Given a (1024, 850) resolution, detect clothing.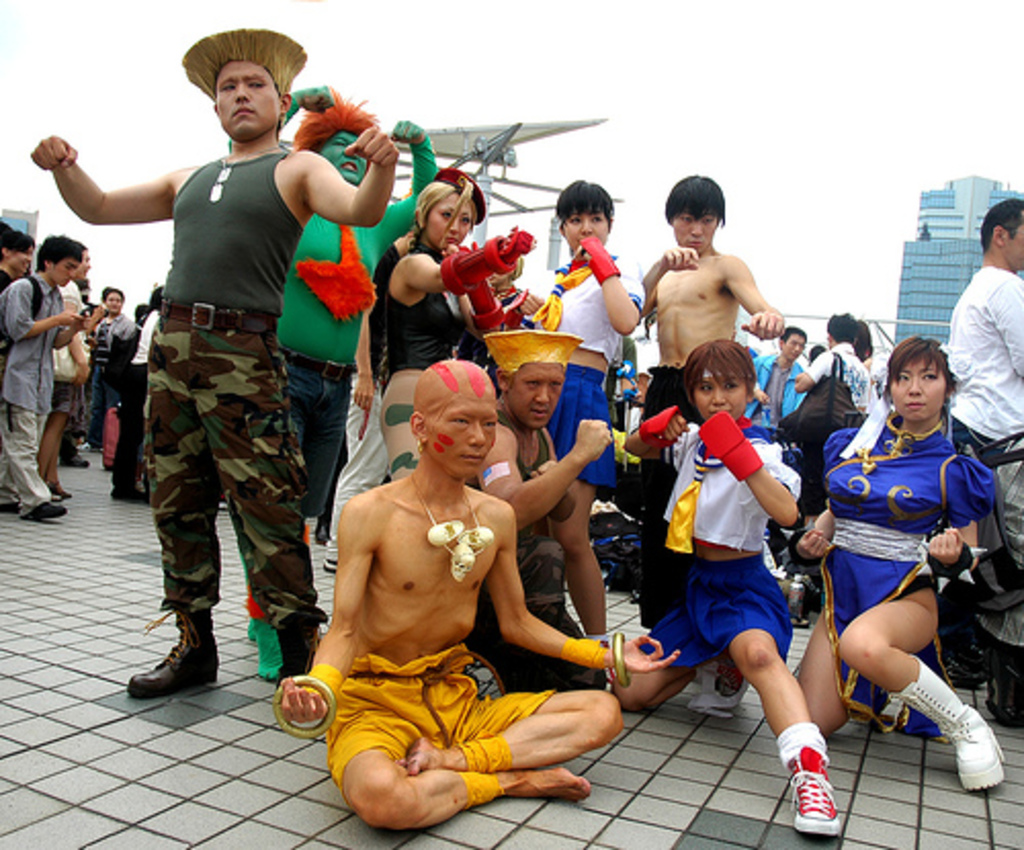
select_region(942, 262, 1022, 649).
